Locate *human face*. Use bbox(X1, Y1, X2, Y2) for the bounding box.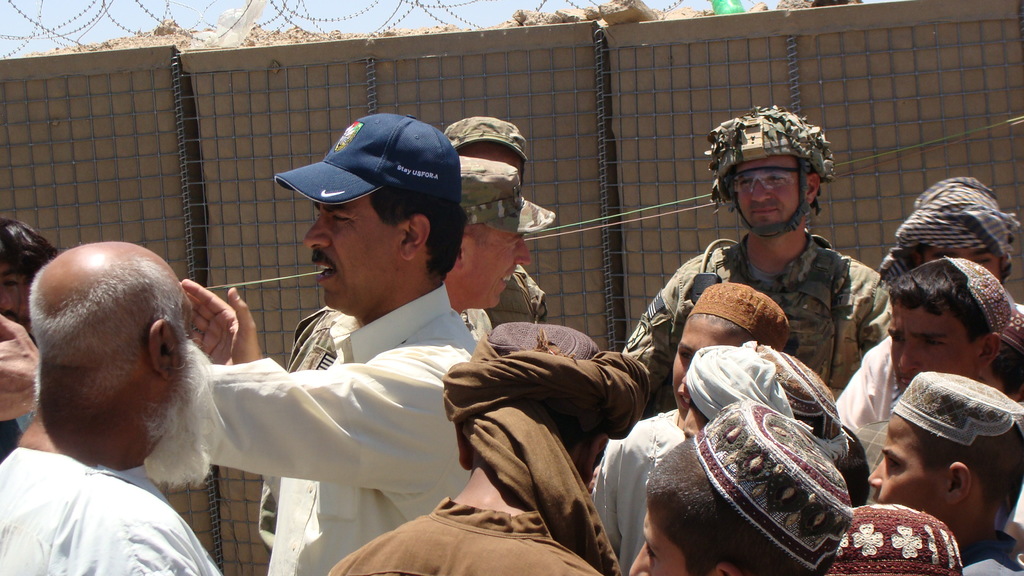
bbox(622, 490, 696, 575).
